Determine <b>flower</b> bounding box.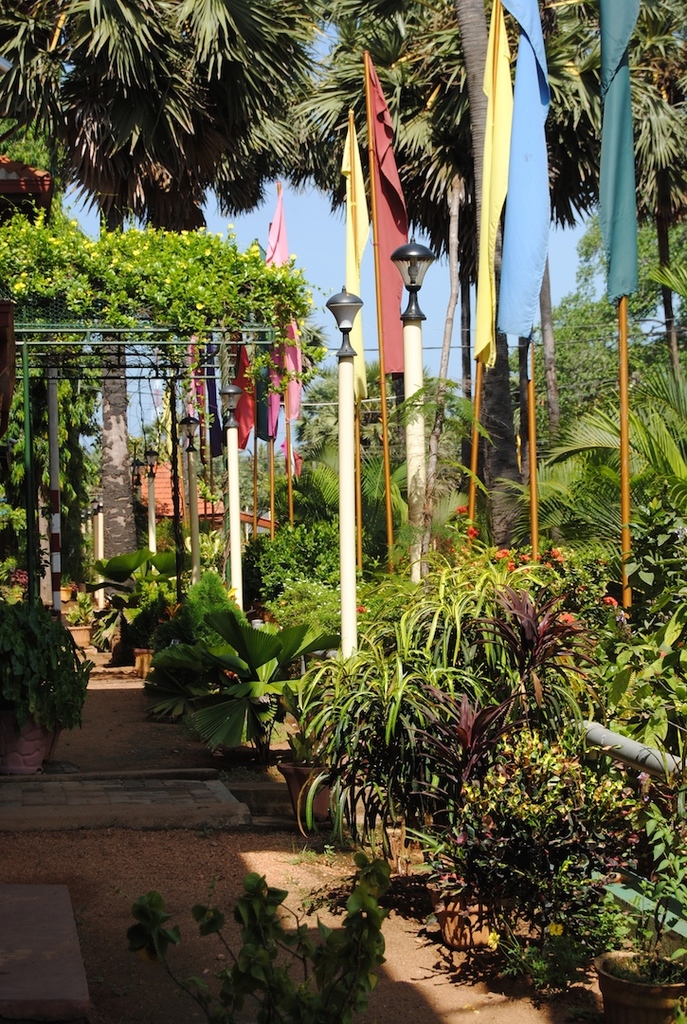
Determined: (520,551,531,561).
